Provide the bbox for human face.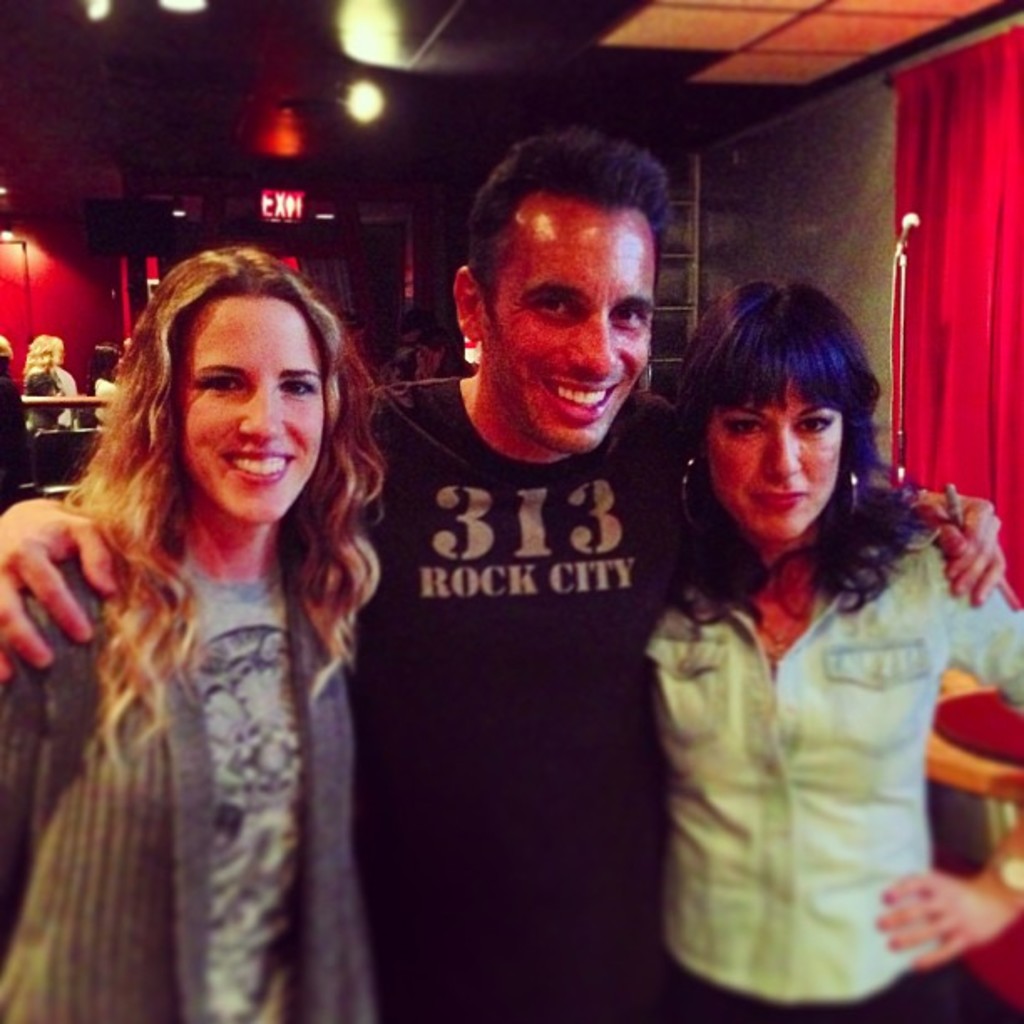
(709, 376, 850, 534).
